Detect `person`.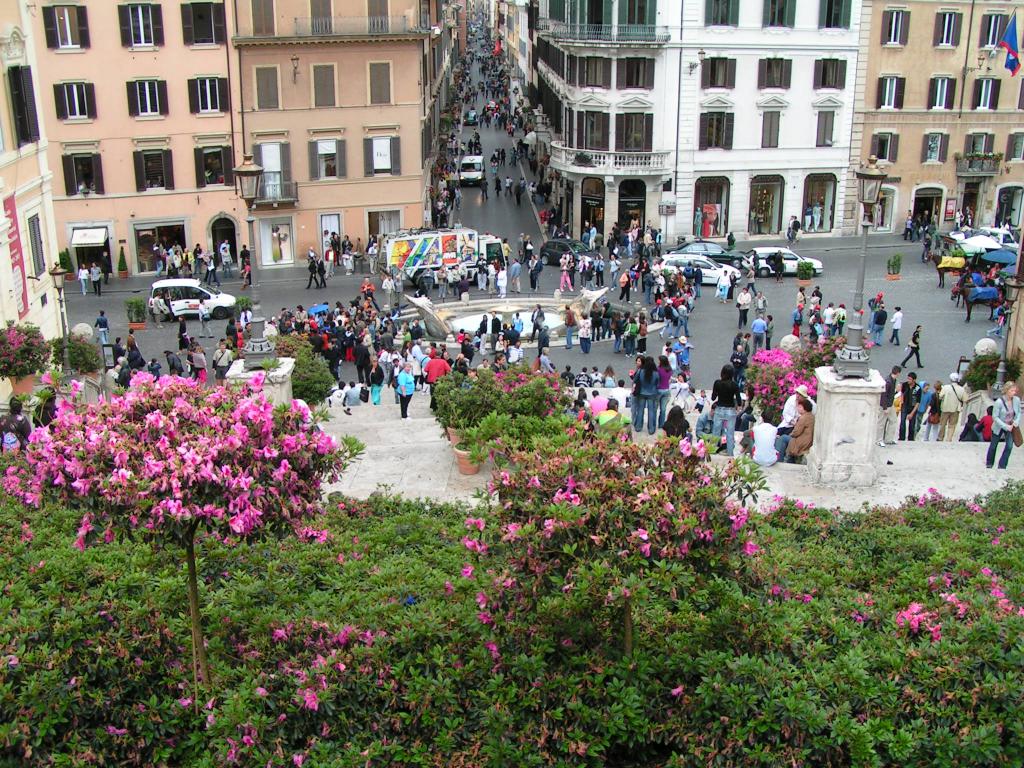
Detected at pyautogui.locateOnScreen(912, 380, 933, 435).
